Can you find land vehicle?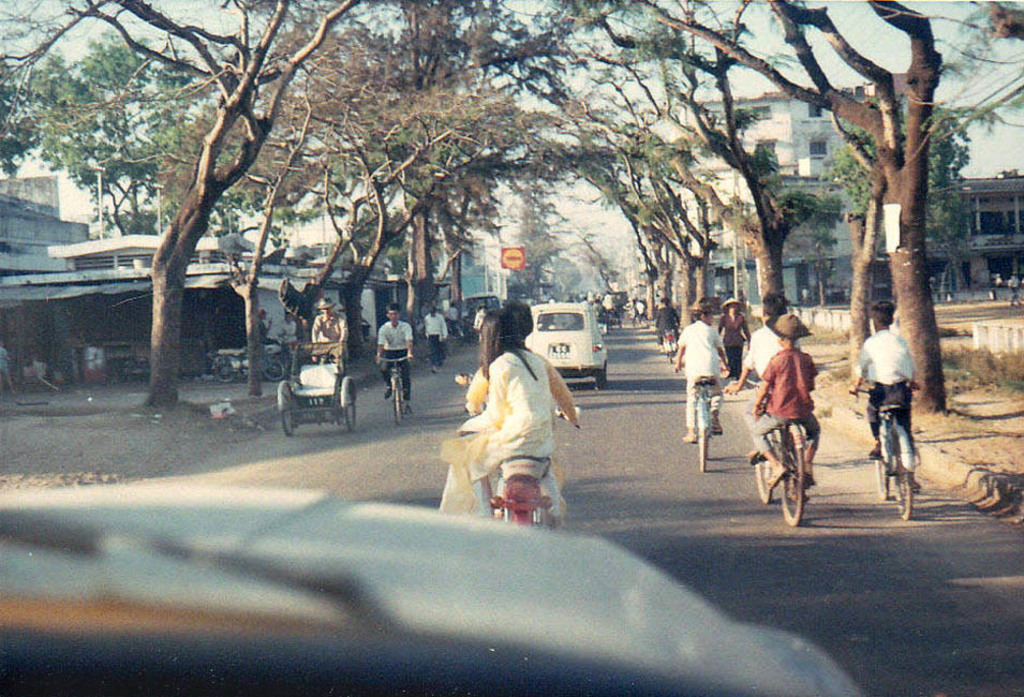
Yes, bounding box: Rect(727, 374, 816, 527).
